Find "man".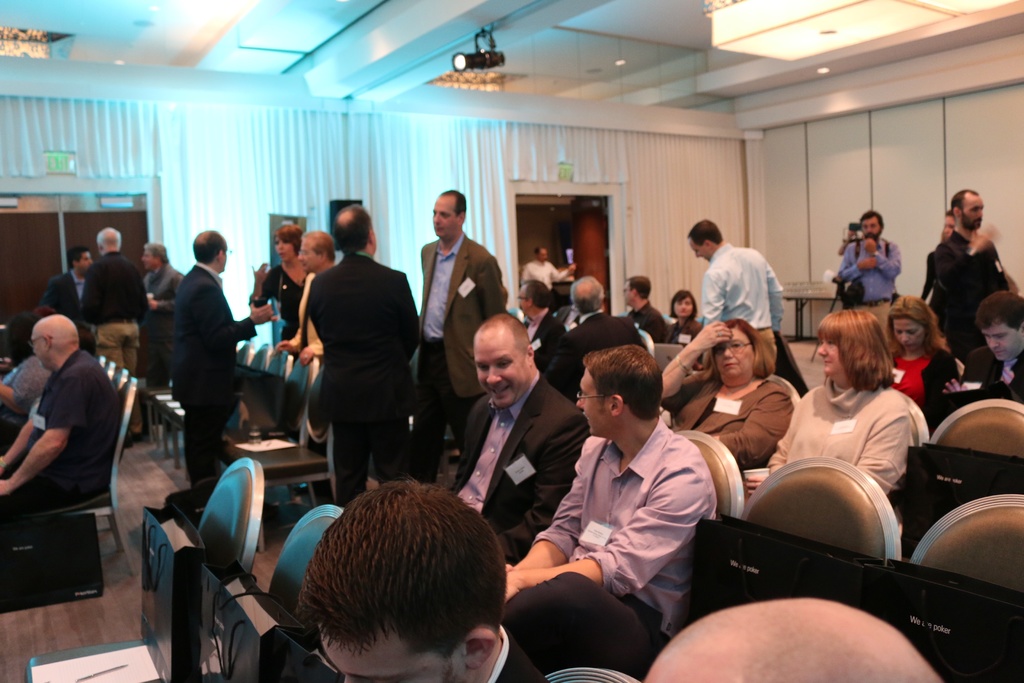
left=50, top=247, right=92, bottom=321.
